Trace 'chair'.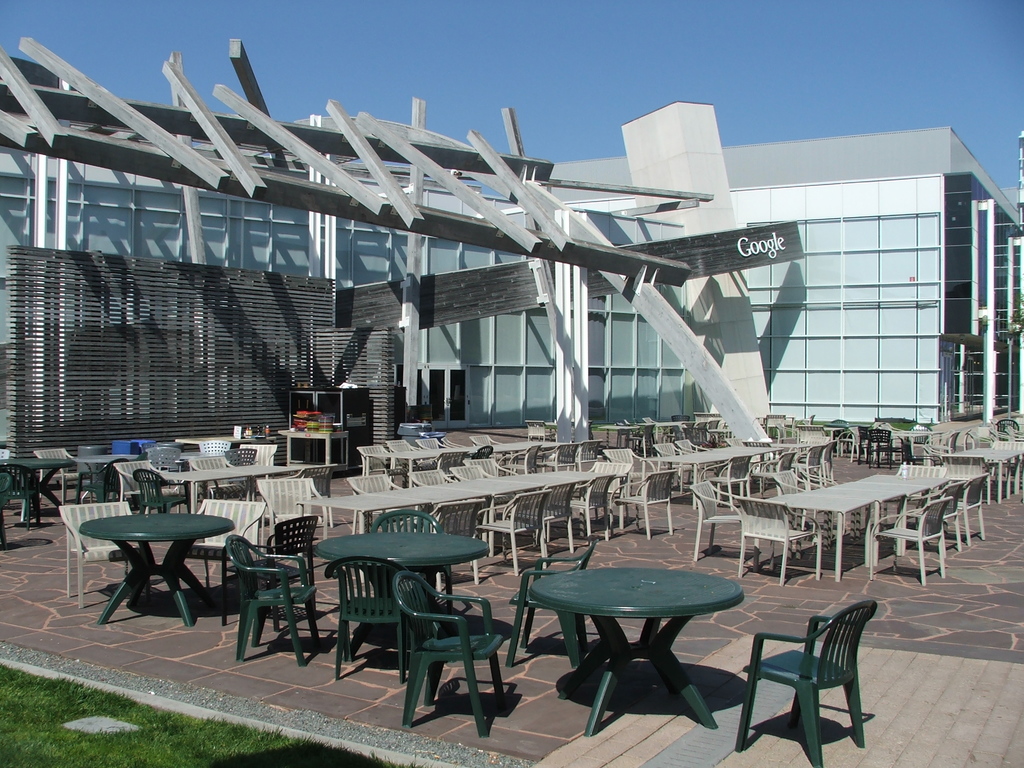
Traced to left=774, top=449, right=808, bottom=498.
